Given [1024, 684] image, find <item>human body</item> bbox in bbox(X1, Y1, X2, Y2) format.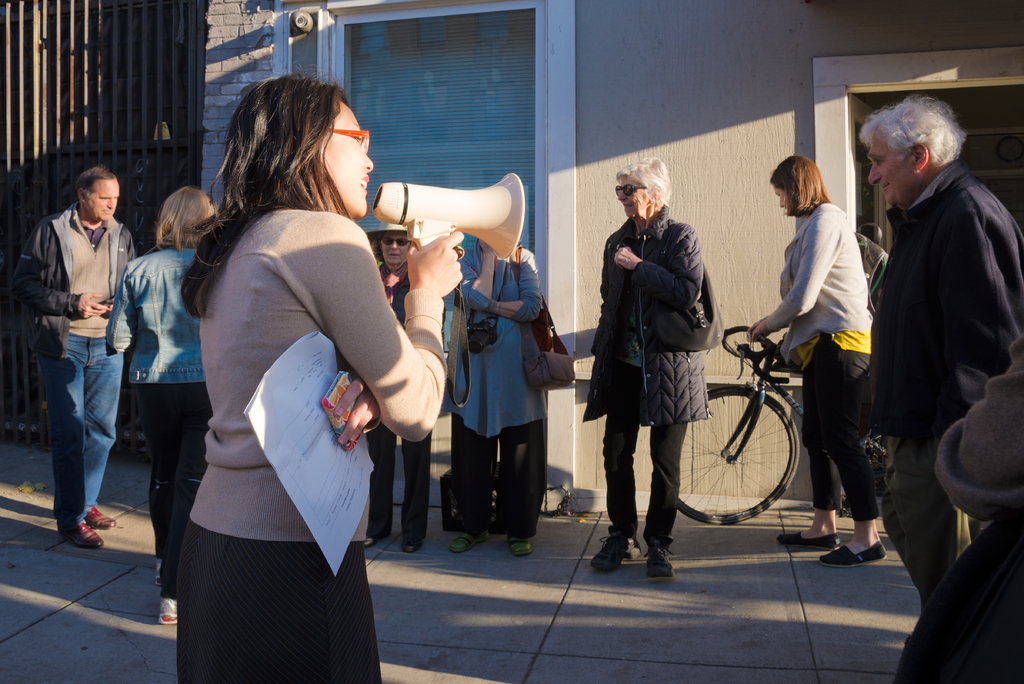
bbox(451, 237, 541, 564).
